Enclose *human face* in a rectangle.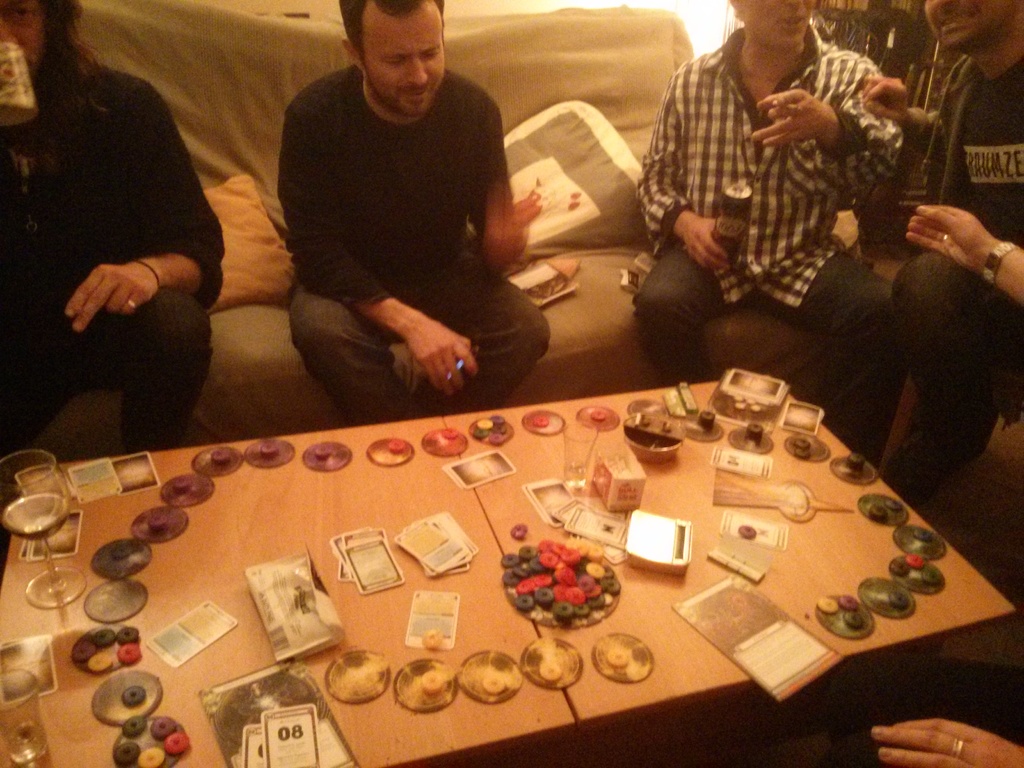
361 15 445 116.
